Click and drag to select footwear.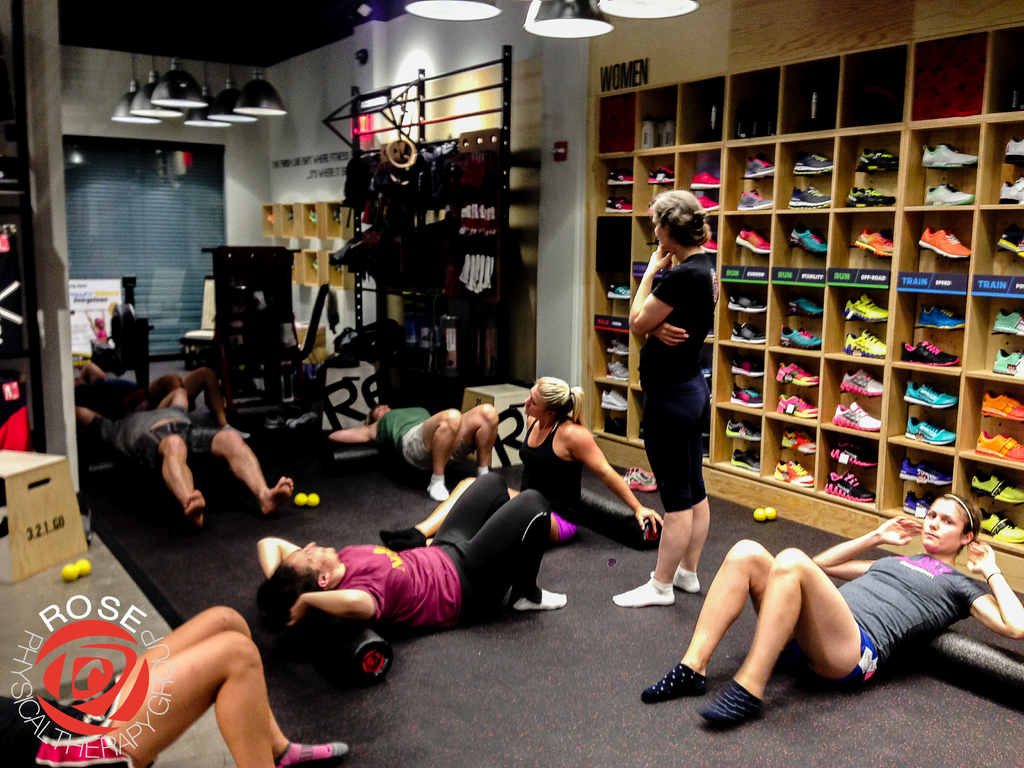
Selection: bbox(901, 381, 957, 412).
